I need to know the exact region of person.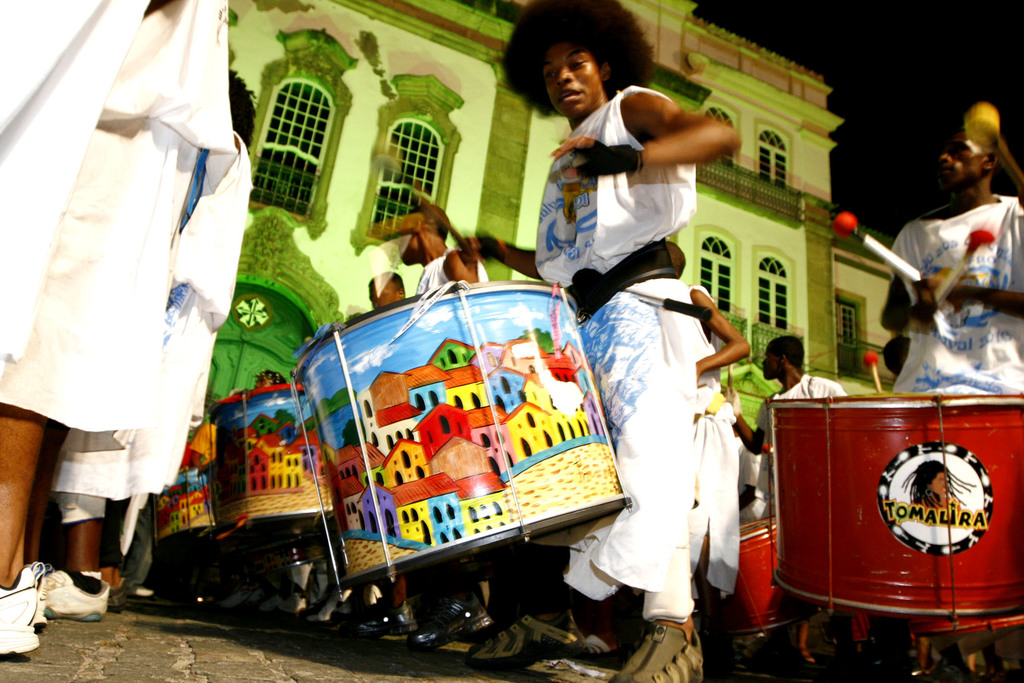
Region: <region>398, 204, 489, 294</region>.
